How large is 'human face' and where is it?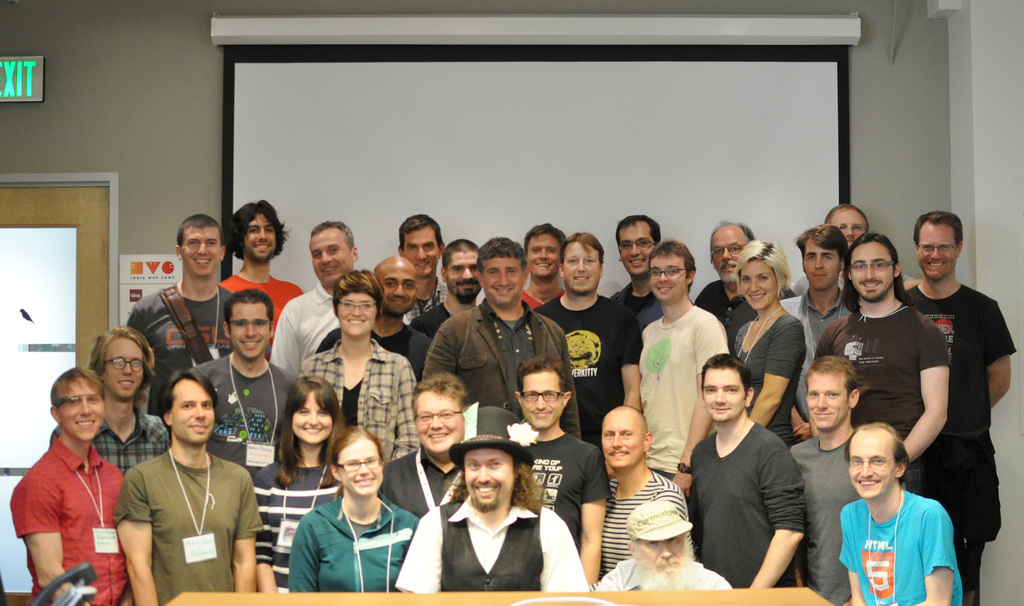
Bounding box: (left=808, top=372, right=849, bottom=429).
